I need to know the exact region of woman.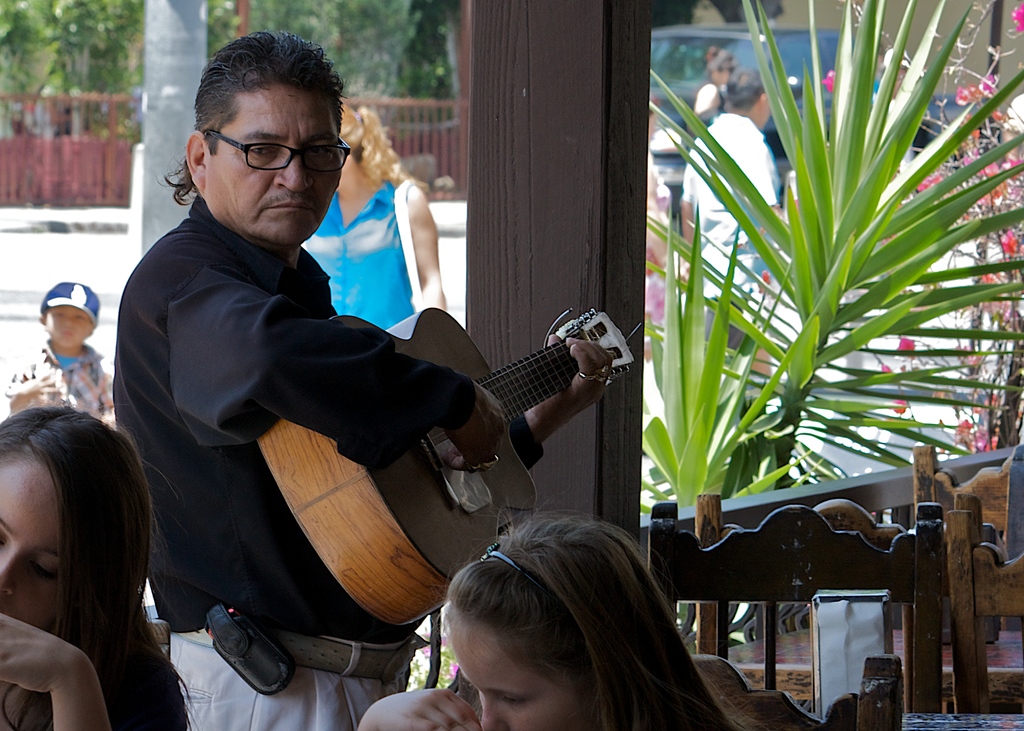
Region: 692:45:736:117.
